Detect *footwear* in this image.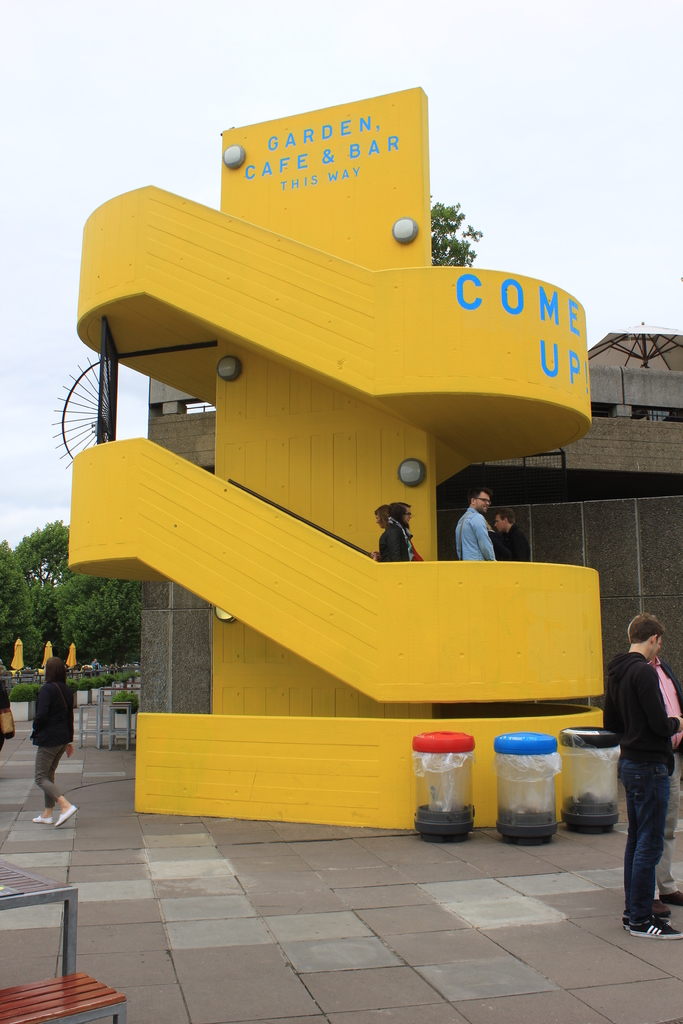
Detection: (x1=56, y1=803, x2=79, y2=827).
